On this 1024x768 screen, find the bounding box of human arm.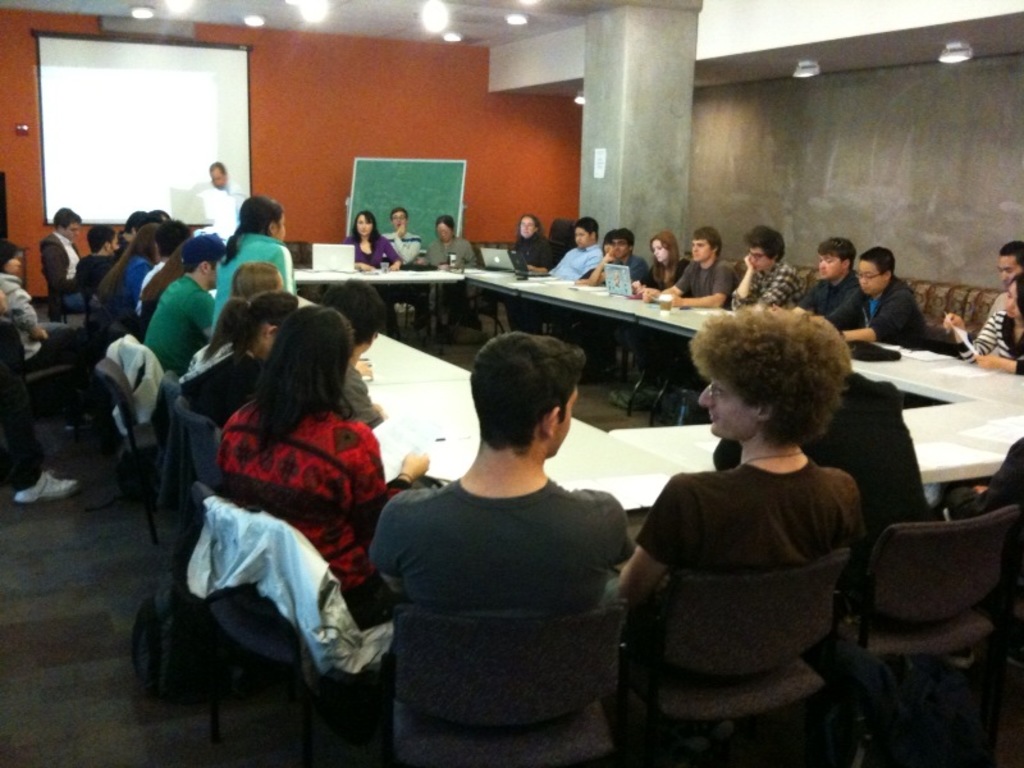
Bounding box: [left=728, top=252, right=760, bottom=312].
